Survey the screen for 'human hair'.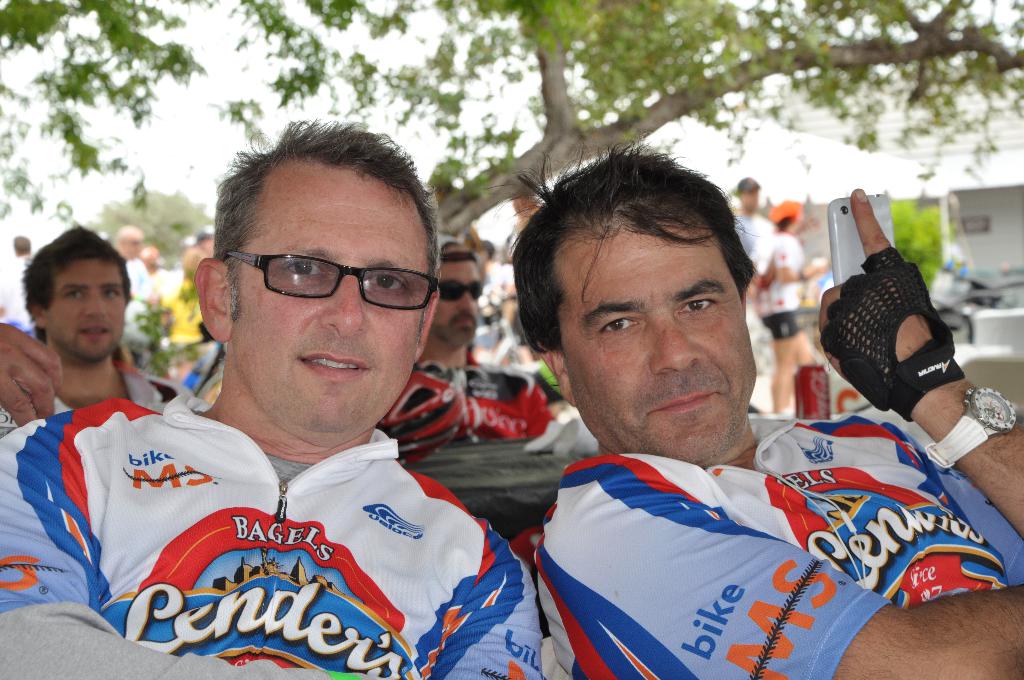
Survey found: BBox(210, 118, 442, 344).
